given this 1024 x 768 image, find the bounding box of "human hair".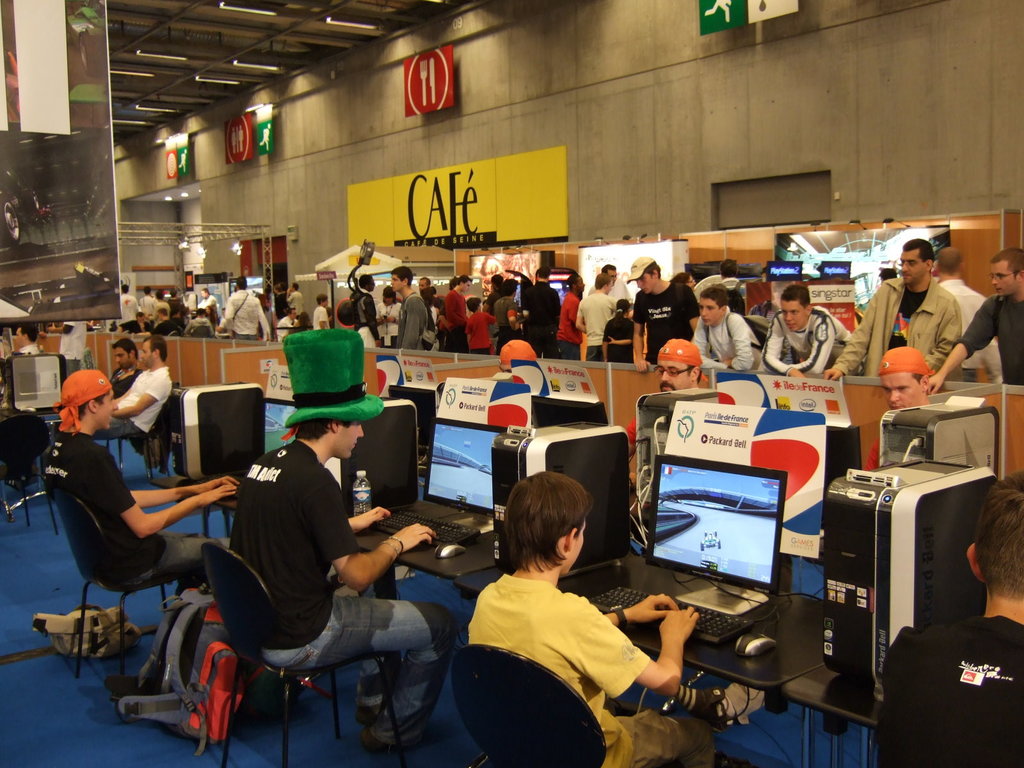
pyautogui.locateOnScreen(287, 282, 303, 292).
